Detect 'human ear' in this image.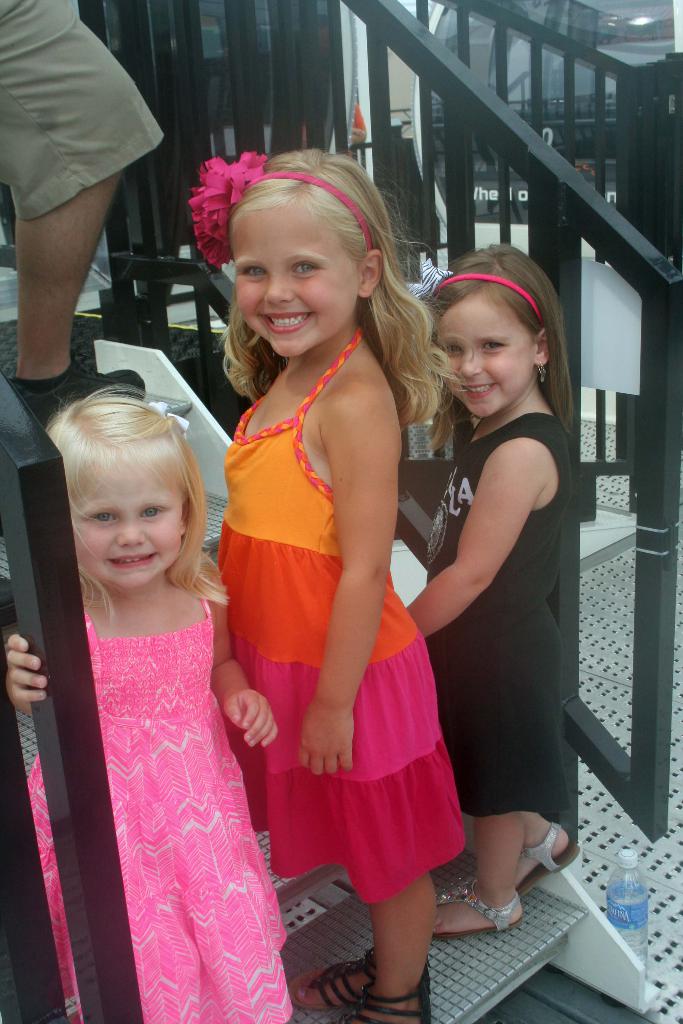
Detection: bbox=(359, 250, 380, 297).
